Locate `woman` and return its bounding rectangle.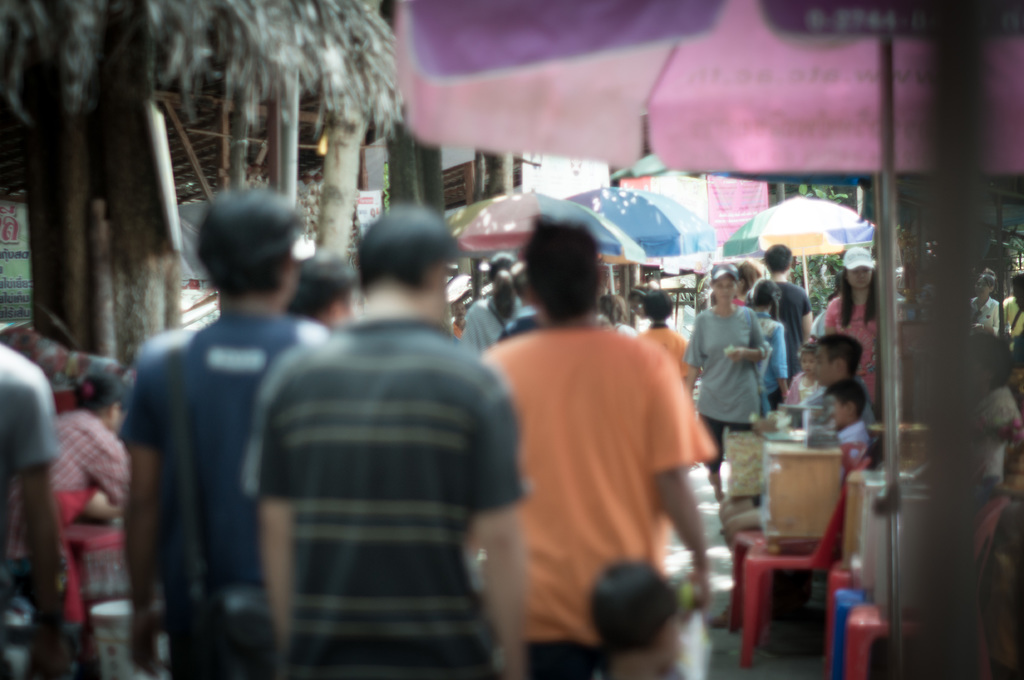
x1=678 y1=268 x2=767 y2=521.
